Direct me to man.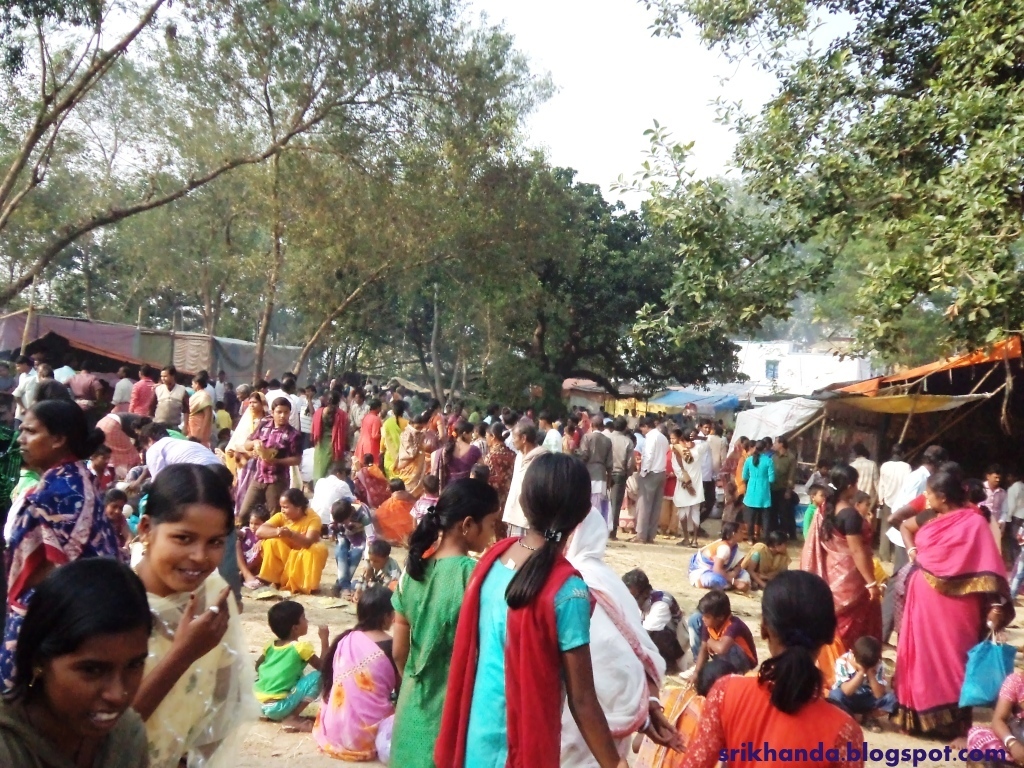
Direction: (left=846, top=441, right=877, bottom=508).
